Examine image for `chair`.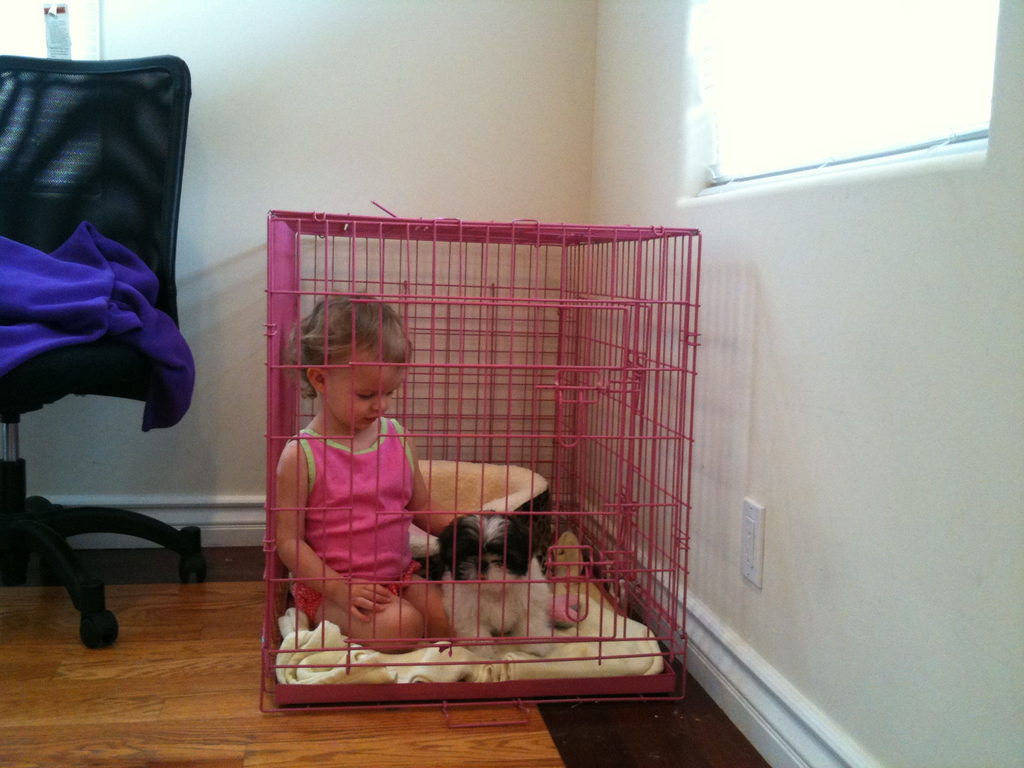
Examination result: bbox=[0, 51, 209, 596].
